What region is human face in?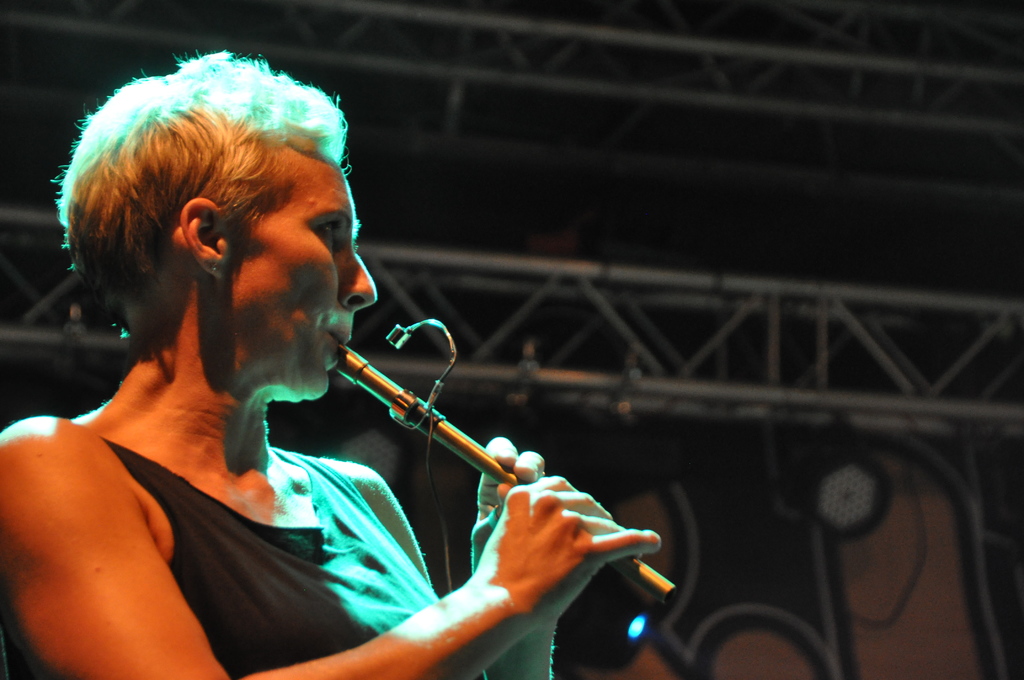
[230, 154, 374, 397].
